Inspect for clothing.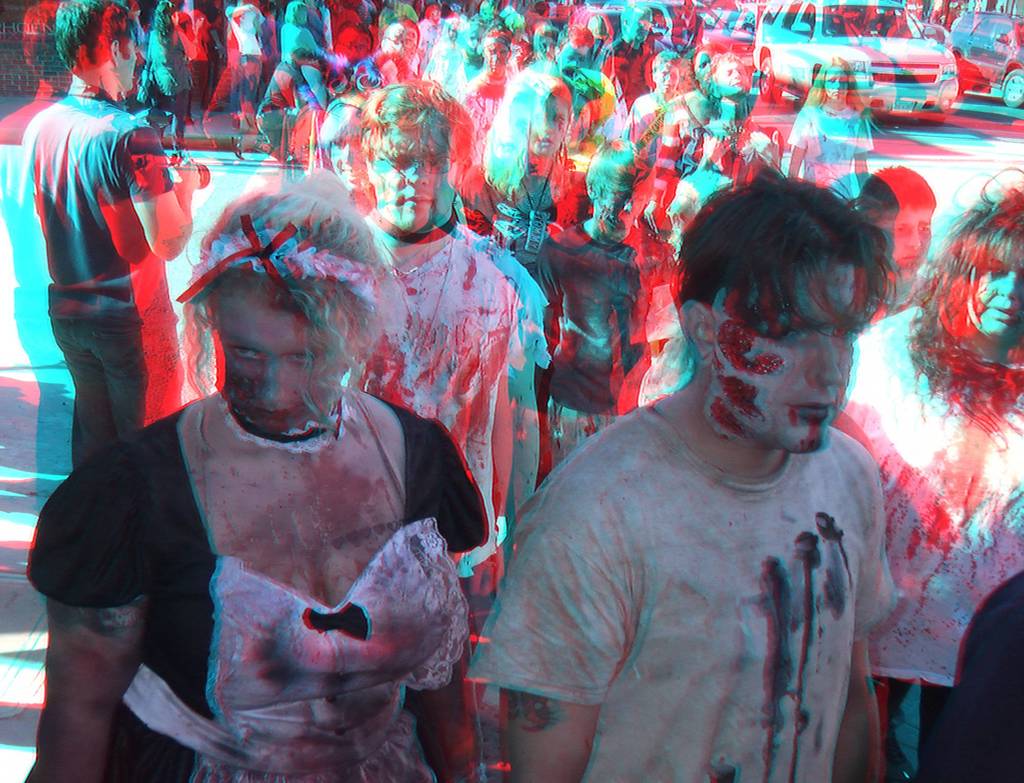
Inspection: 28:389:489:782.
